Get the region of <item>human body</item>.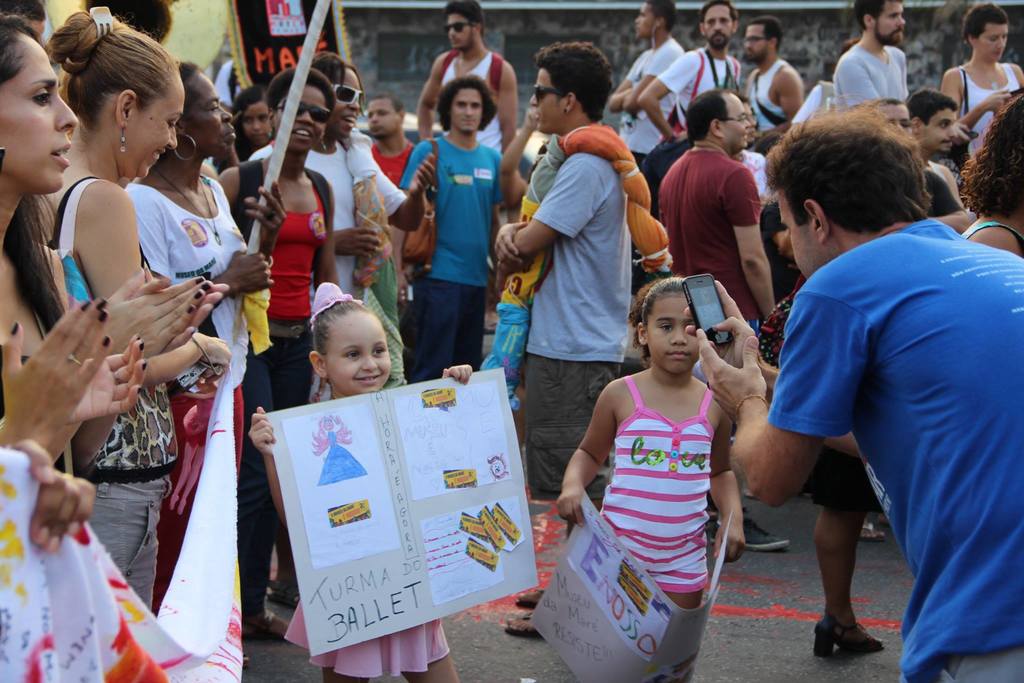
bbox(607, 0, 686, 168).
